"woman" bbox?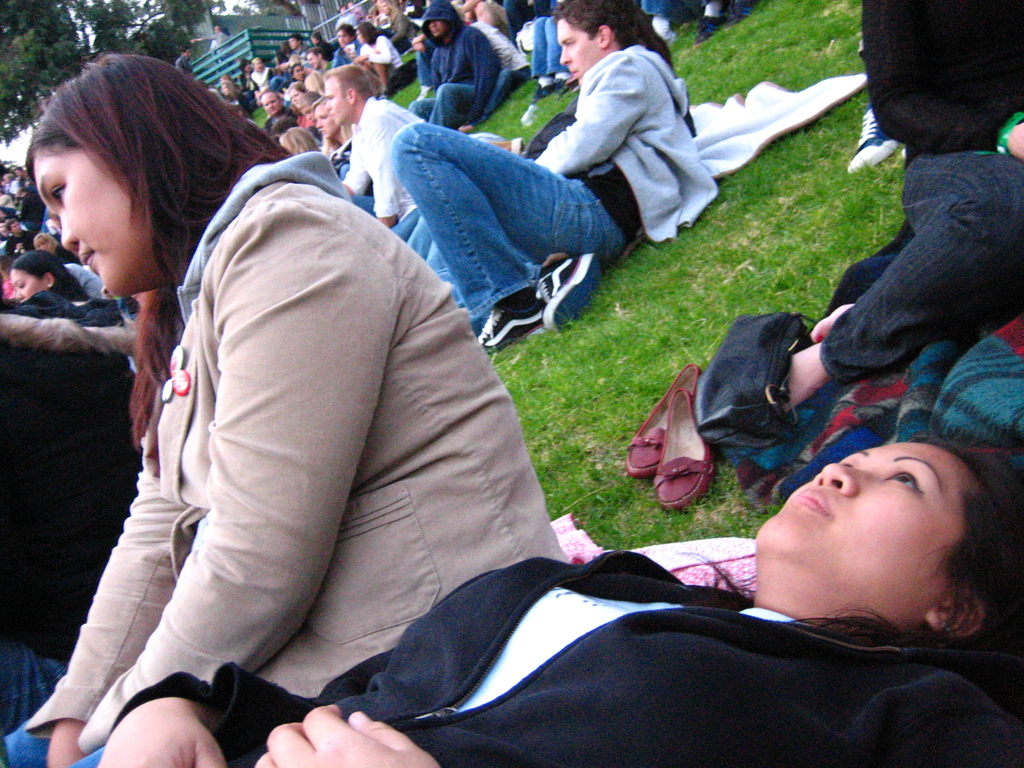
353 22 412 99
